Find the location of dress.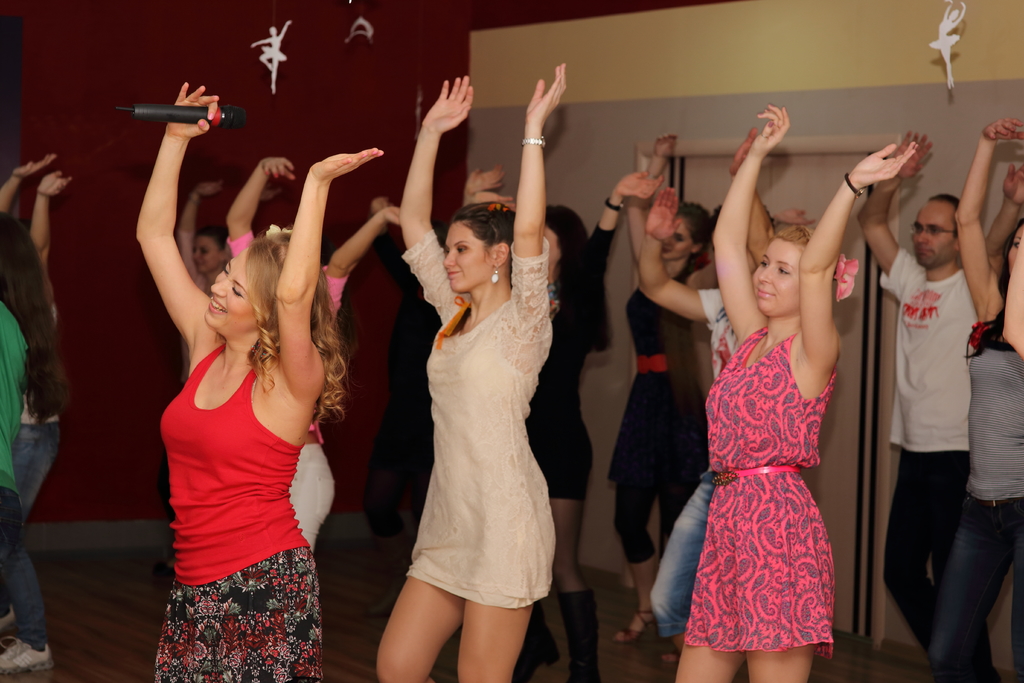
Location: {"left": 682, "top": 328, "right": 834, "bottom": 654}.
